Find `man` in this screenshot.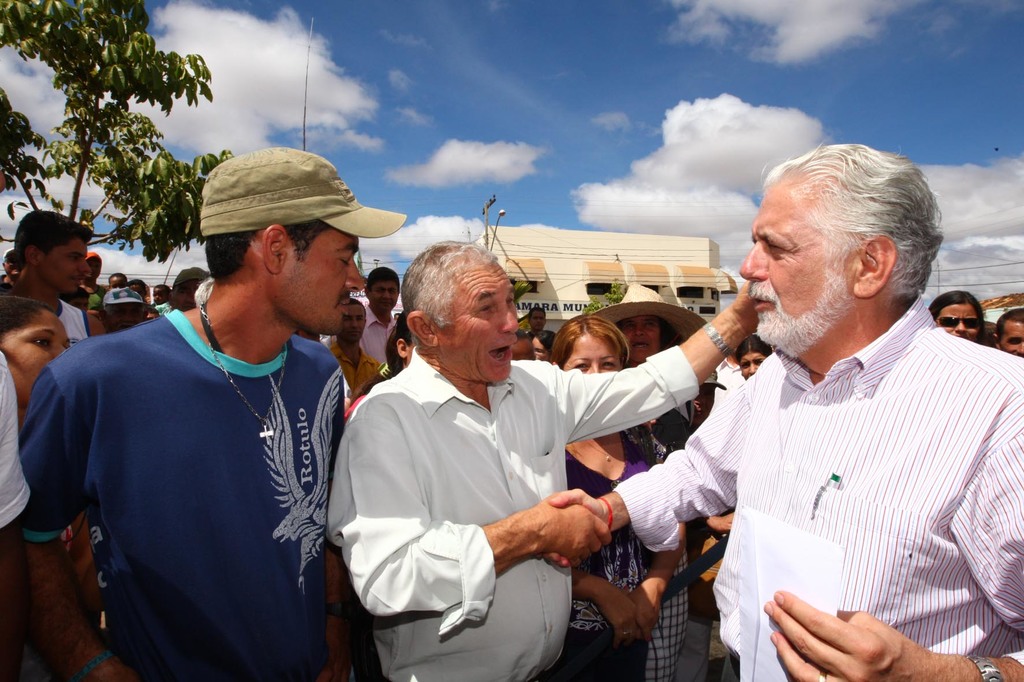
The bounding box for `man` is region(544, 139, 1023, 681).
